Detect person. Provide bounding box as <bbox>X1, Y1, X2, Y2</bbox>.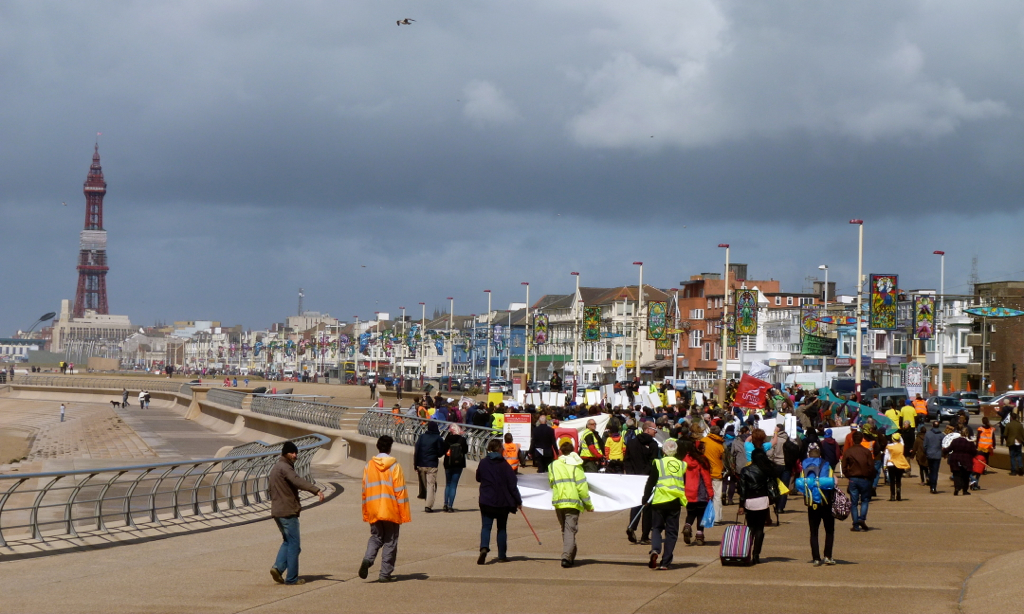
<bbox>412, 421, 441, 511</bbox>.
